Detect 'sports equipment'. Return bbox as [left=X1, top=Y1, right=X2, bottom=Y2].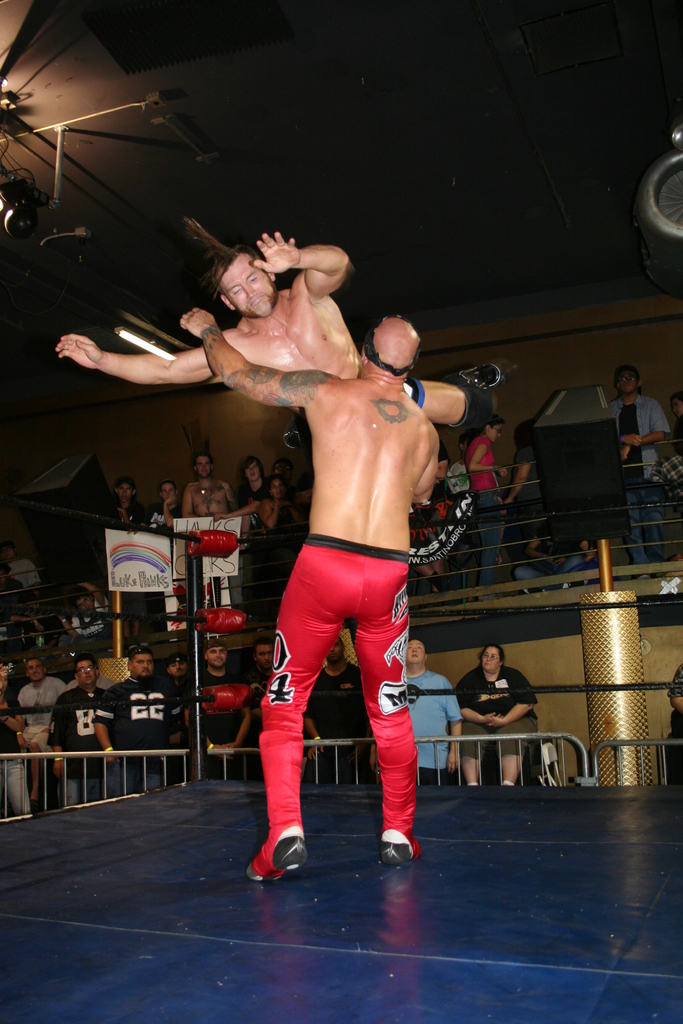
[left=378, top=825, right=422, bottom=865].
